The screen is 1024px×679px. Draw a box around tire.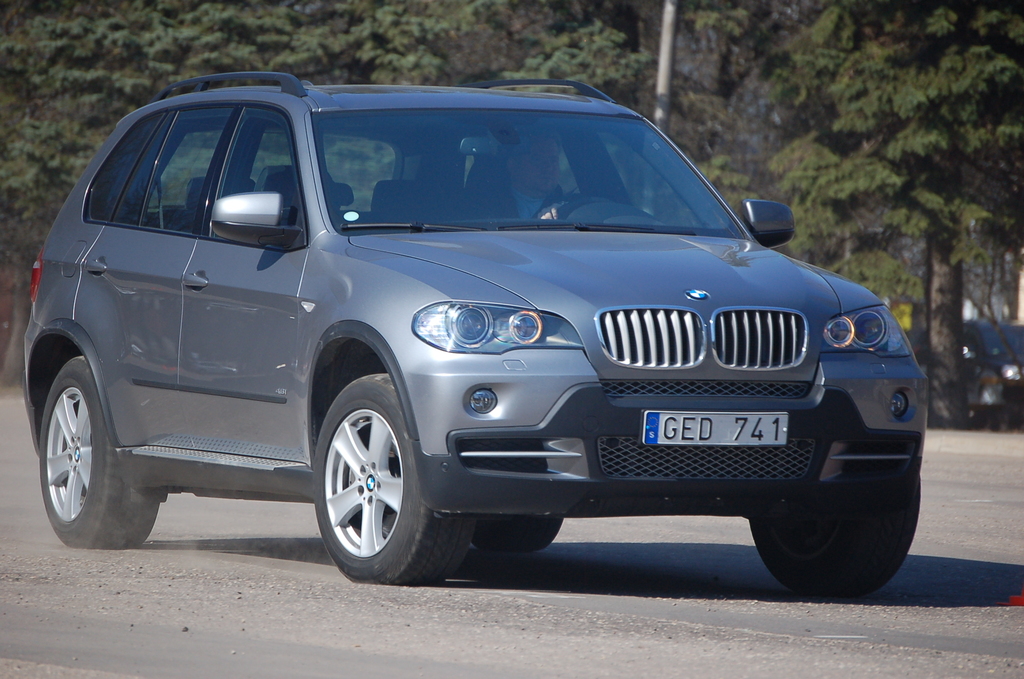
[x1=305, y1=368, x2=479, y2=590].
